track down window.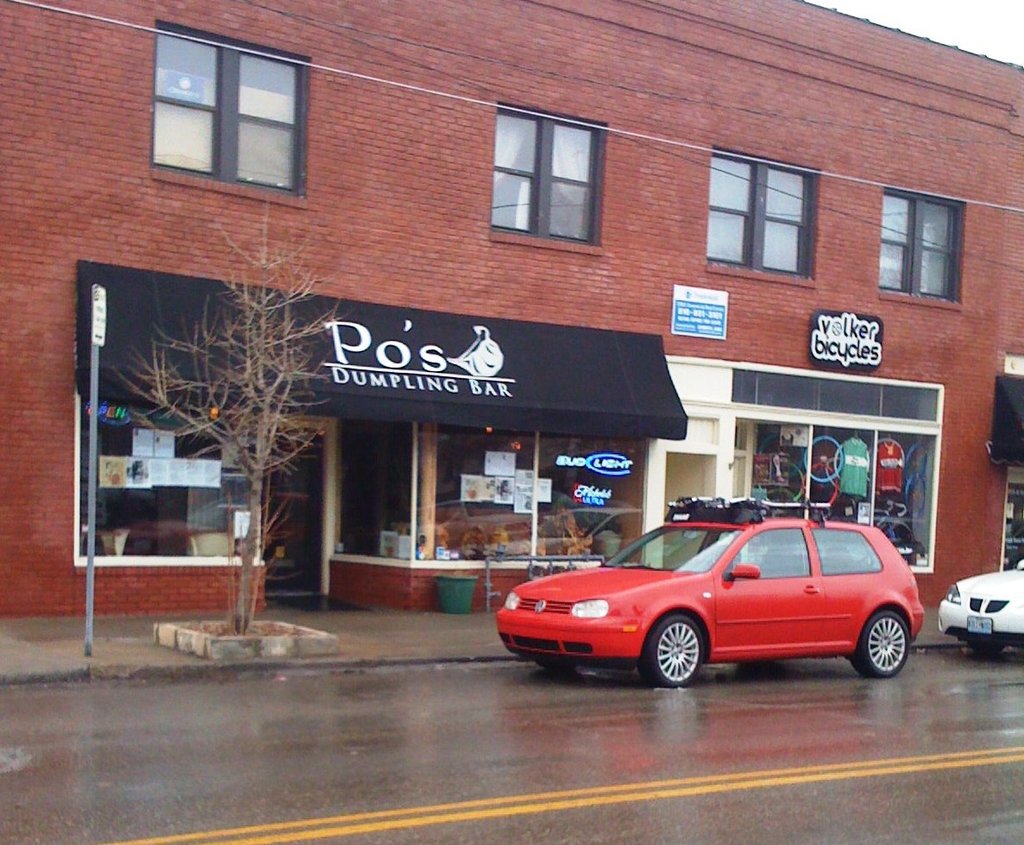
Tracked to bbox=[728, 421, 942, 577].
